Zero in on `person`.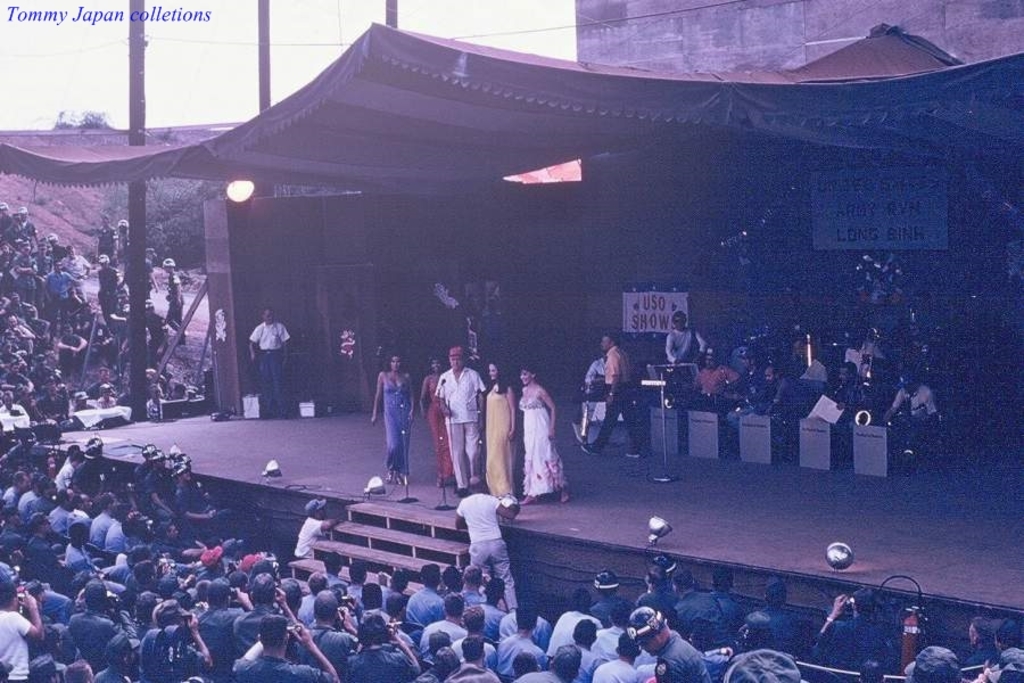
Zeroed in: box(436, 343, 487, 497).
